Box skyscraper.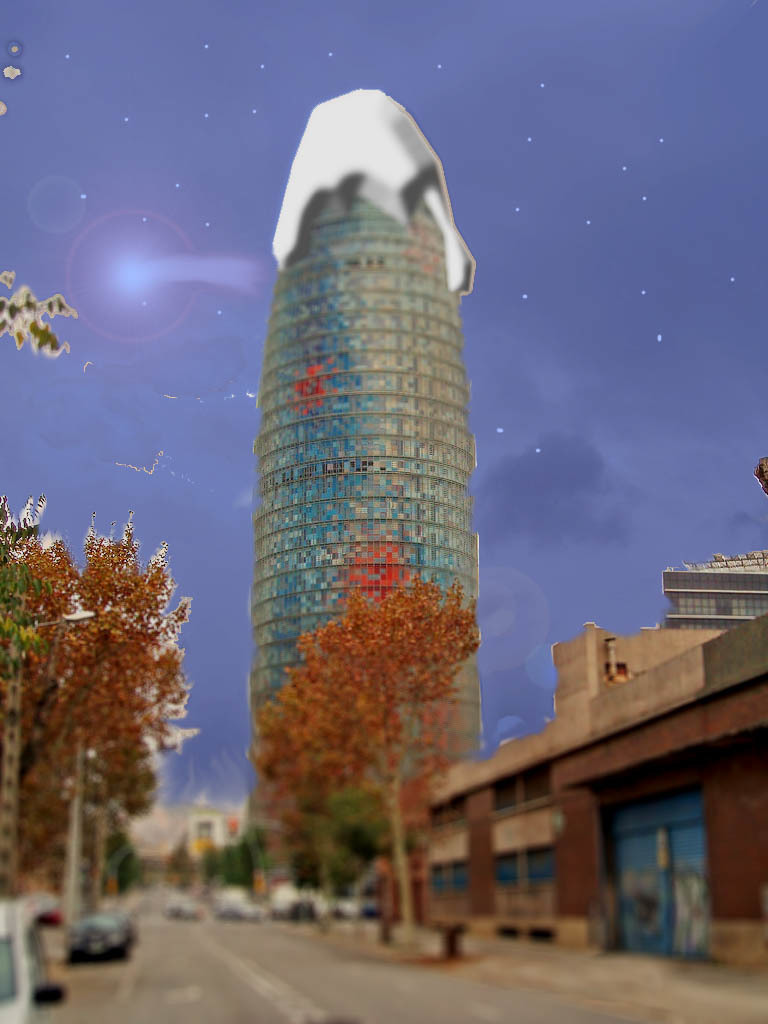
<region>241, 88, 484, 865</region>.
